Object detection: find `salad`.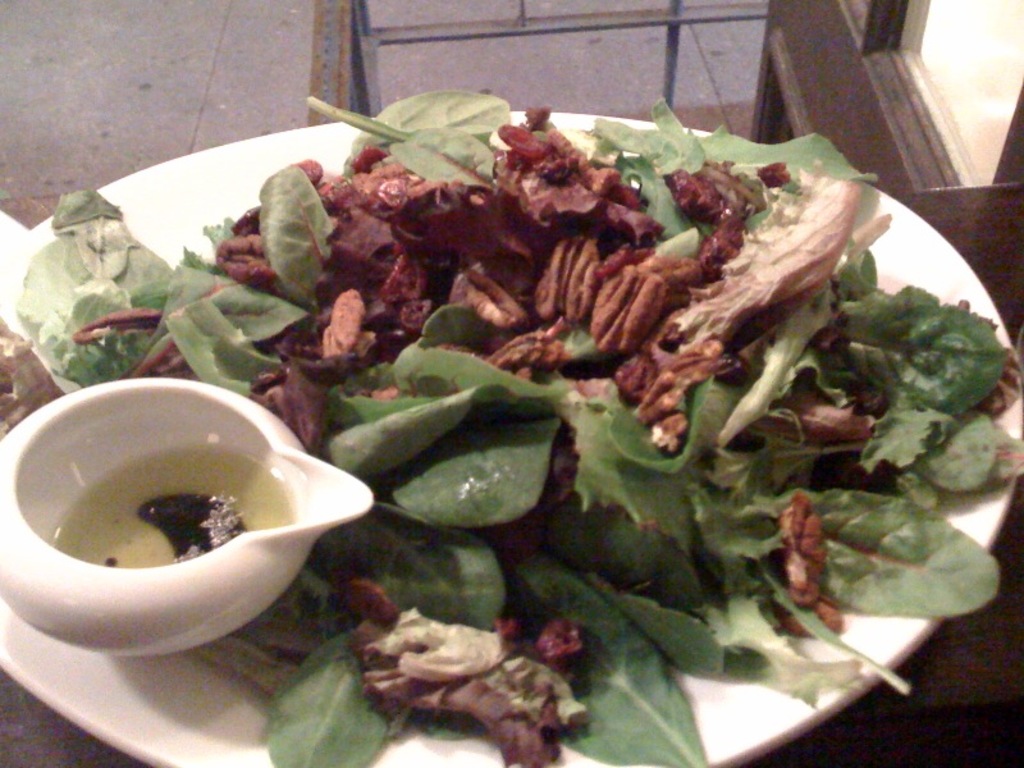
l=0, t=82, r=1023, b=762.
